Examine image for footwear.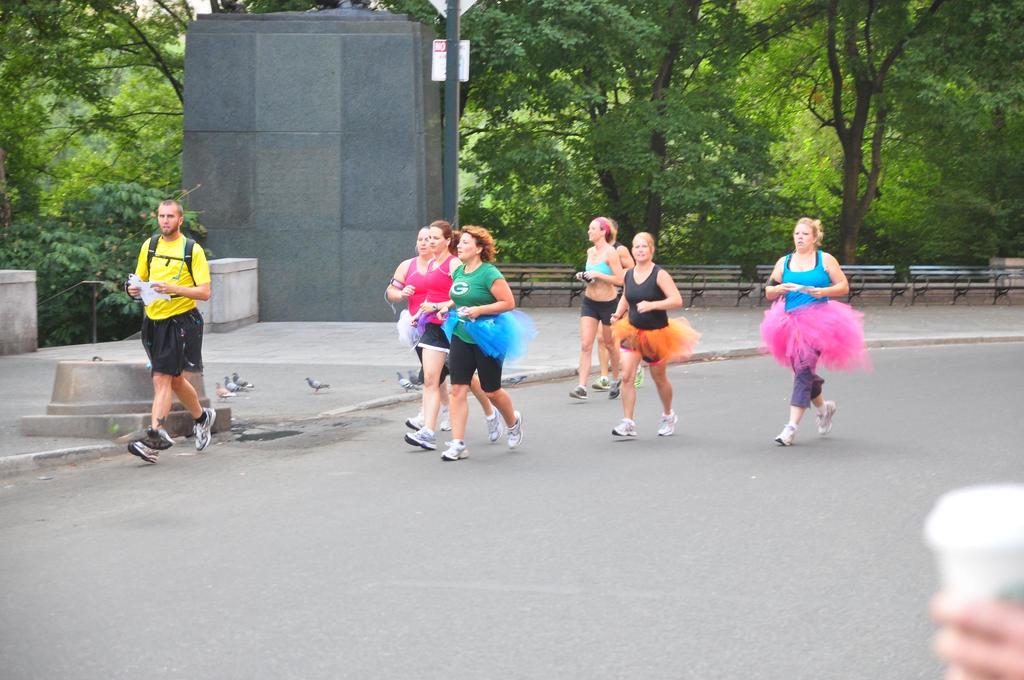
Examination result: box(776, 423, 796, 444).
